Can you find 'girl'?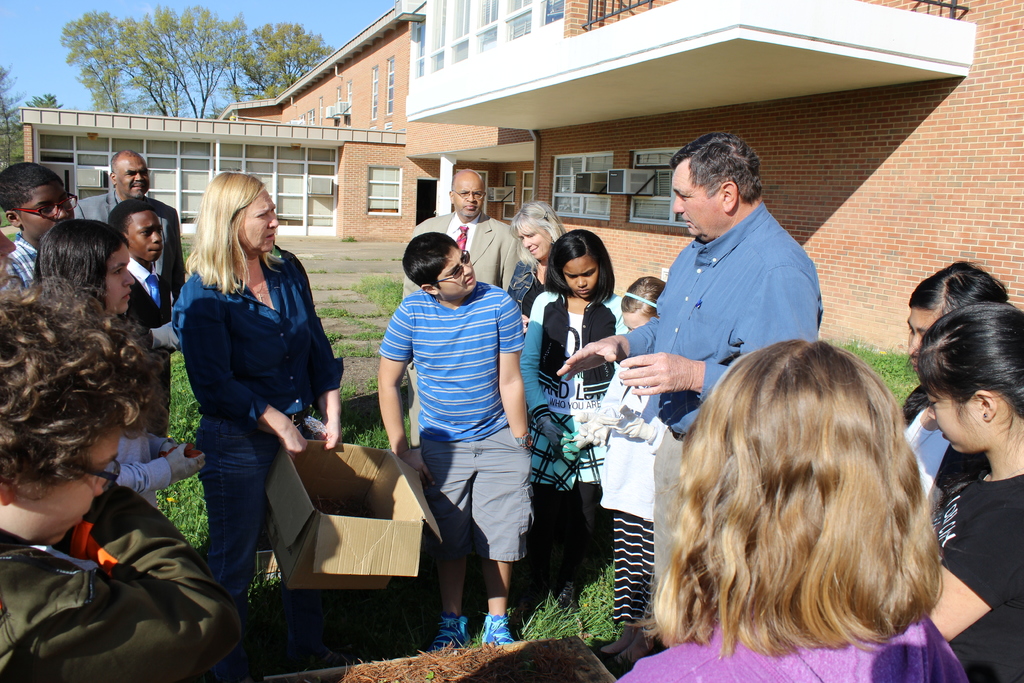
Yes, bounding box: {"left": 604, "top": 336, "right": 969, "bottom": 682}.
